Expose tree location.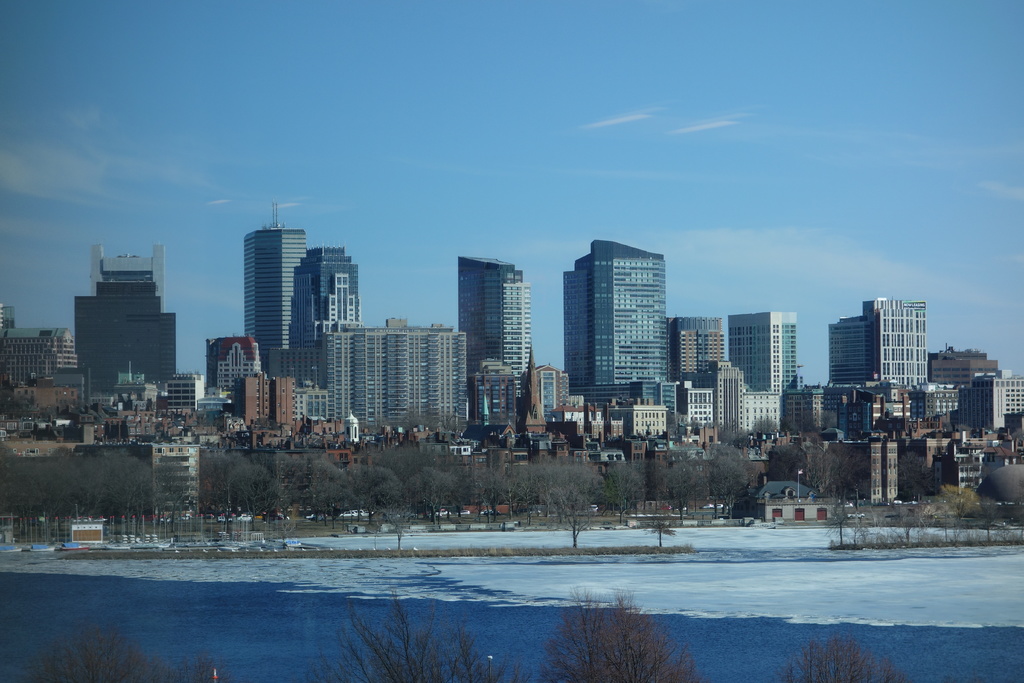
Exposed at [x1=924, y1=500, x2=955, y2=541].
